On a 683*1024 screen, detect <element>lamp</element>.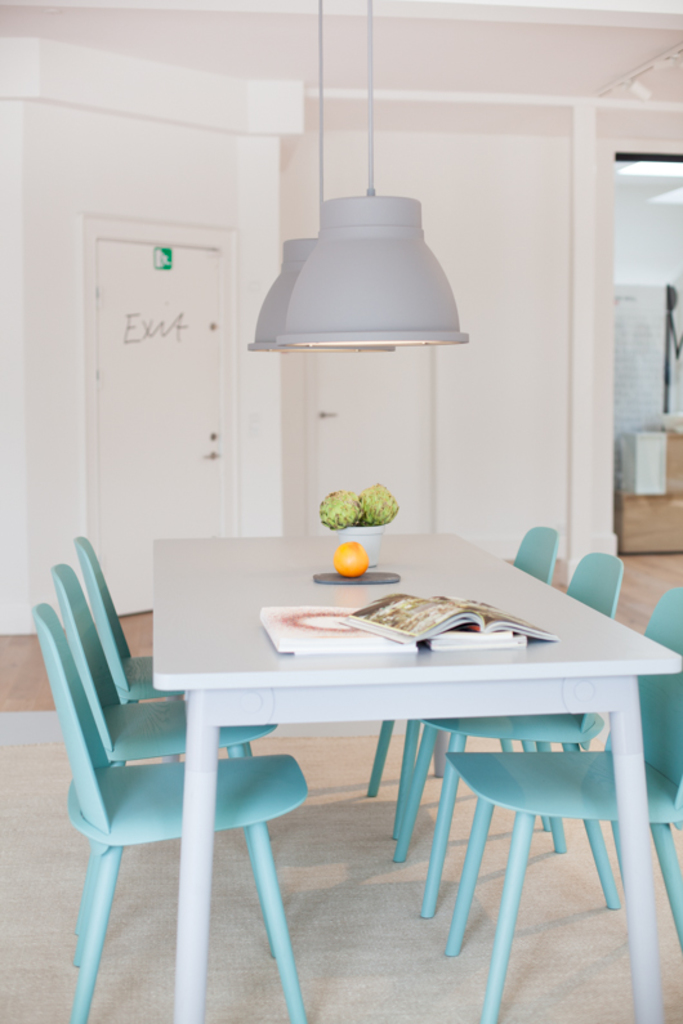
bbox=(249, 0, 326, 354).
